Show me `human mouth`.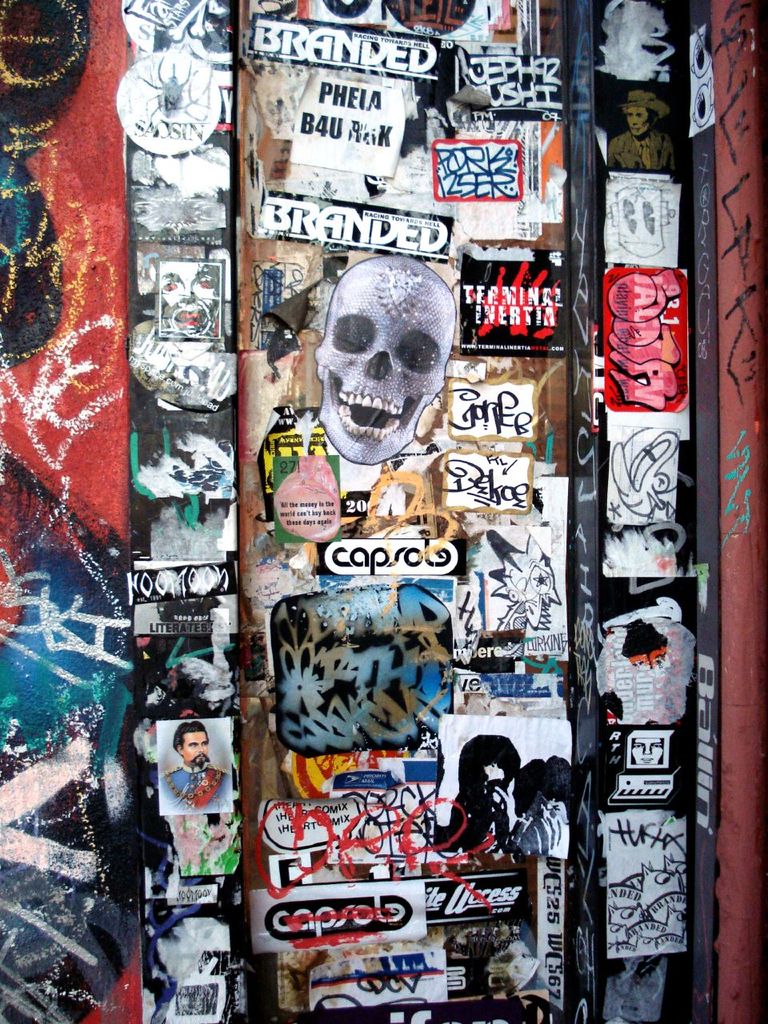
`human mouth` is here: 346:387:402:454.
